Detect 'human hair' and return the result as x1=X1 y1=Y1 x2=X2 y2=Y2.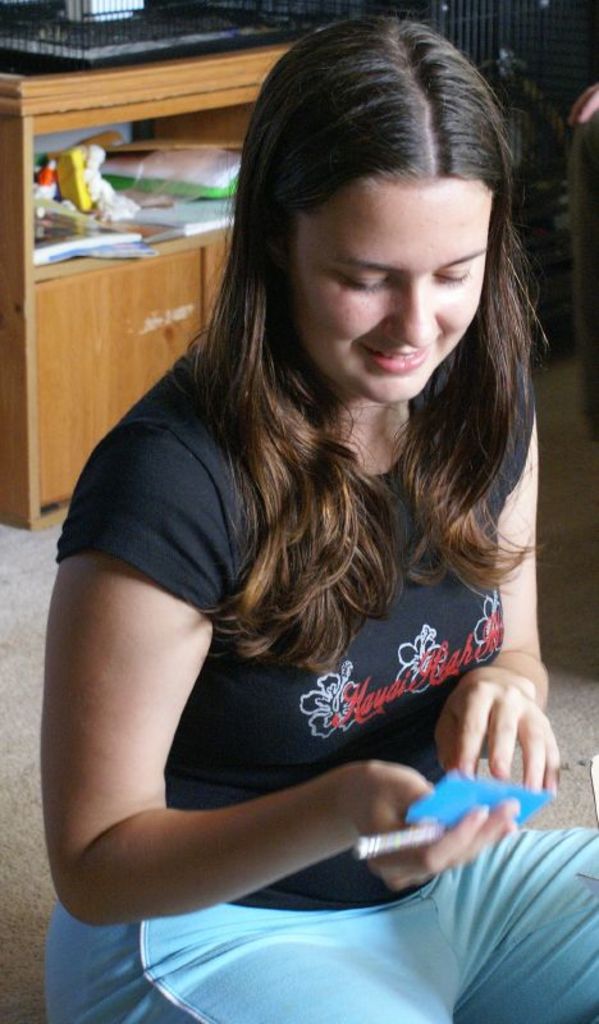
x1=101 y1=38 x2=516 y2=742.
